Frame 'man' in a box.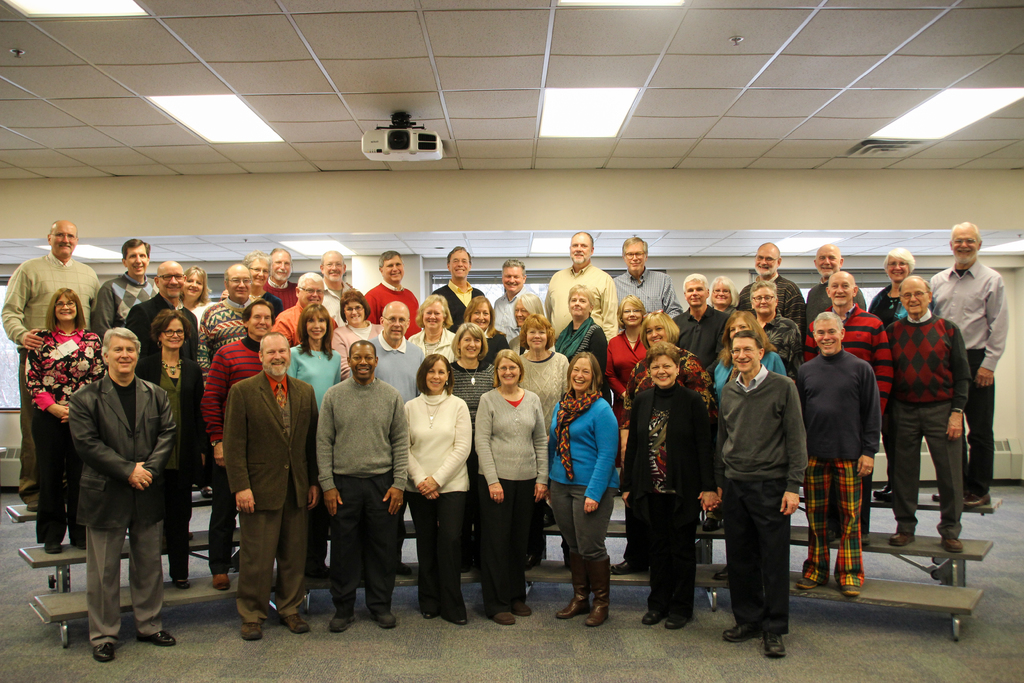
92, 238, 159, 344.
